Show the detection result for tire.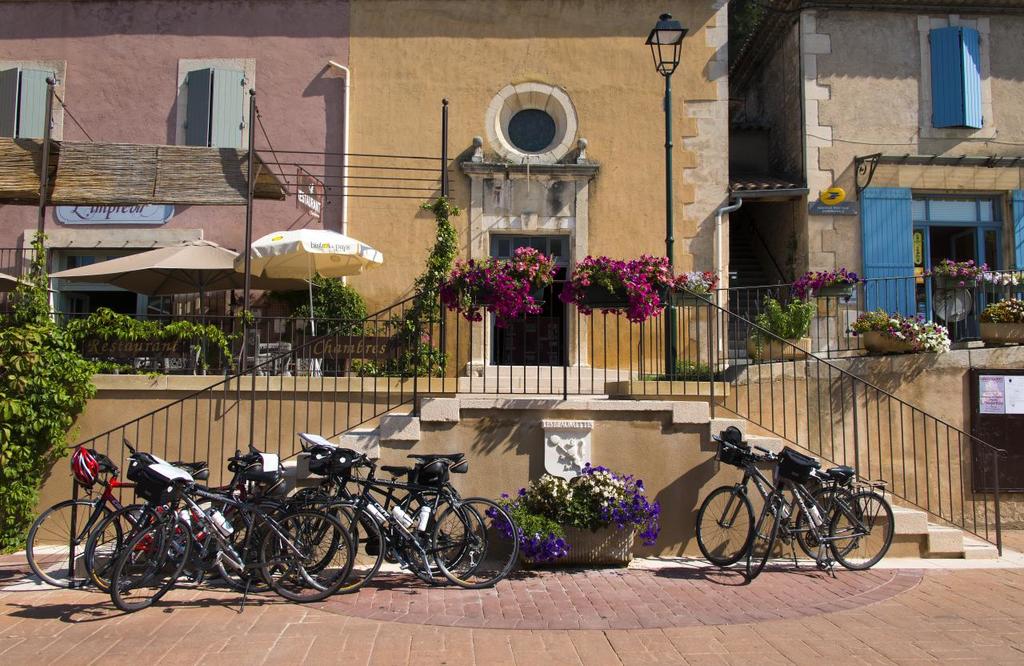
pyautogui.locateOnScreen(109, 515, 192, 612).
